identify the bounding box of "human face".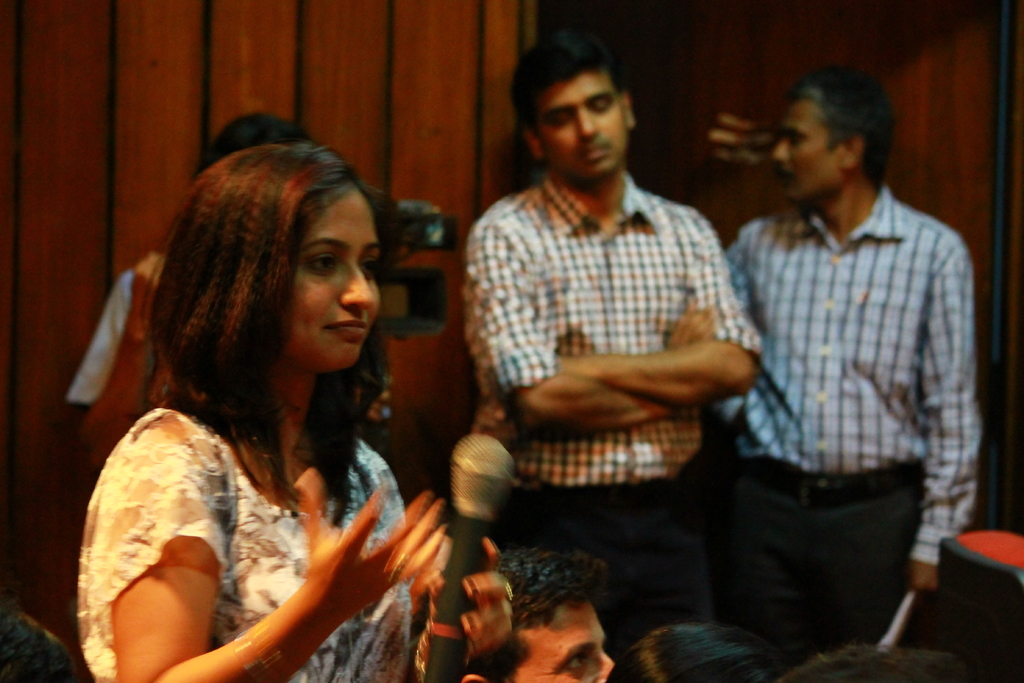
[528,71,625,176].
